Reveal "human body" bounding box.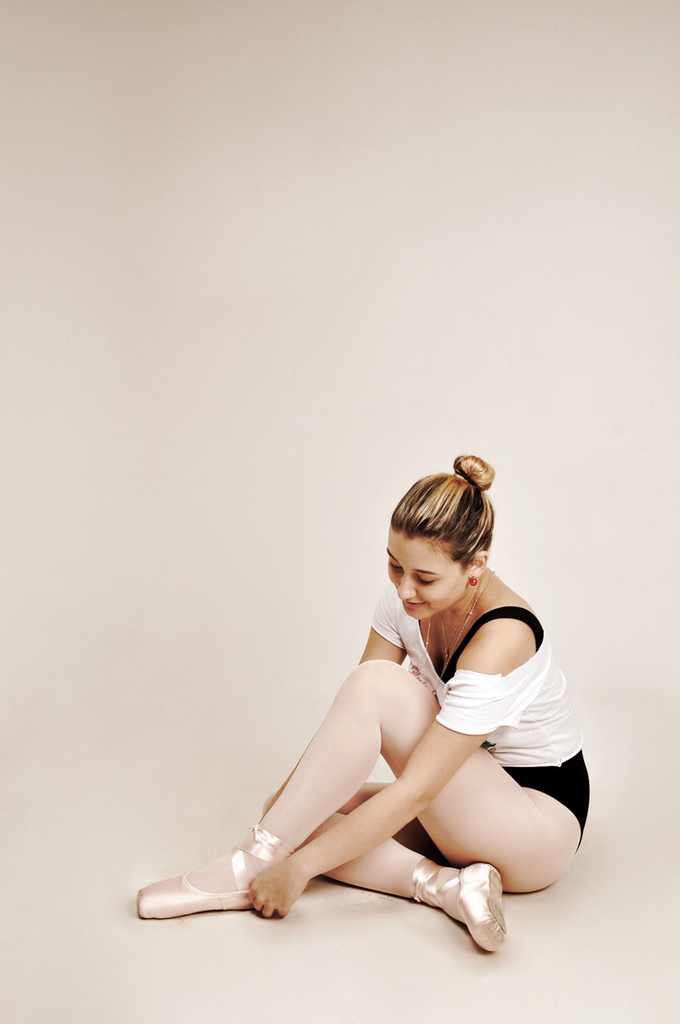
Revealed: 139, 499, 578, 966.
